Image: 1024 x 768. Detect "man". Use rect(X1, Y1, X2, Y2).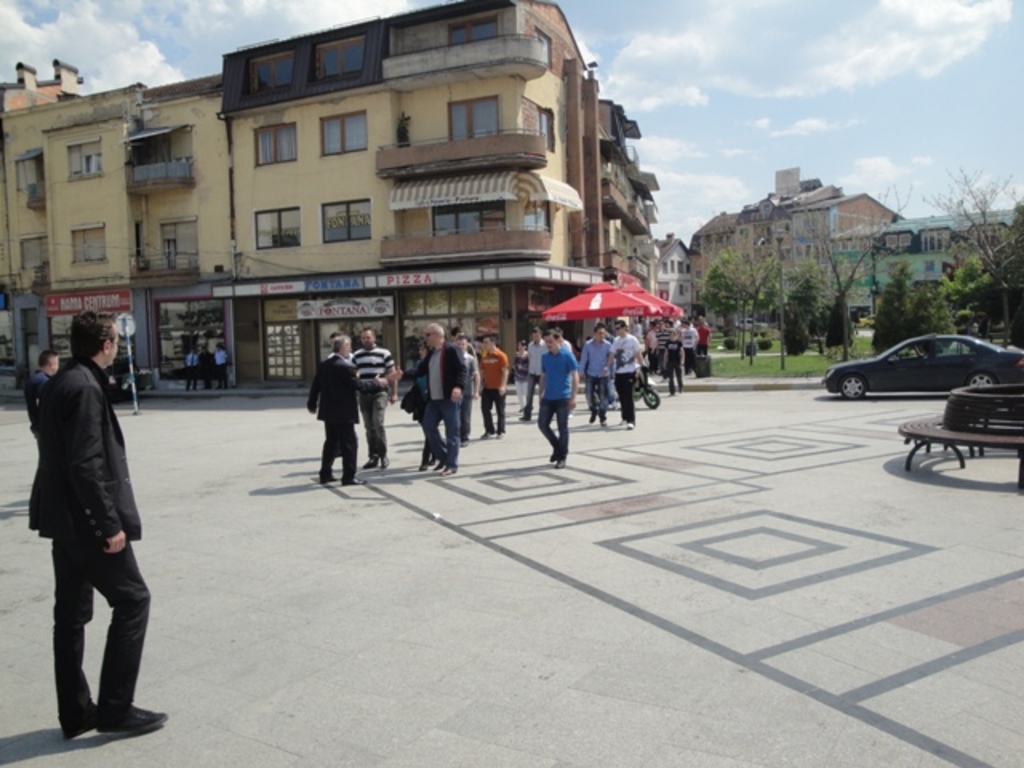
rect(656, 322, 670, 365).
